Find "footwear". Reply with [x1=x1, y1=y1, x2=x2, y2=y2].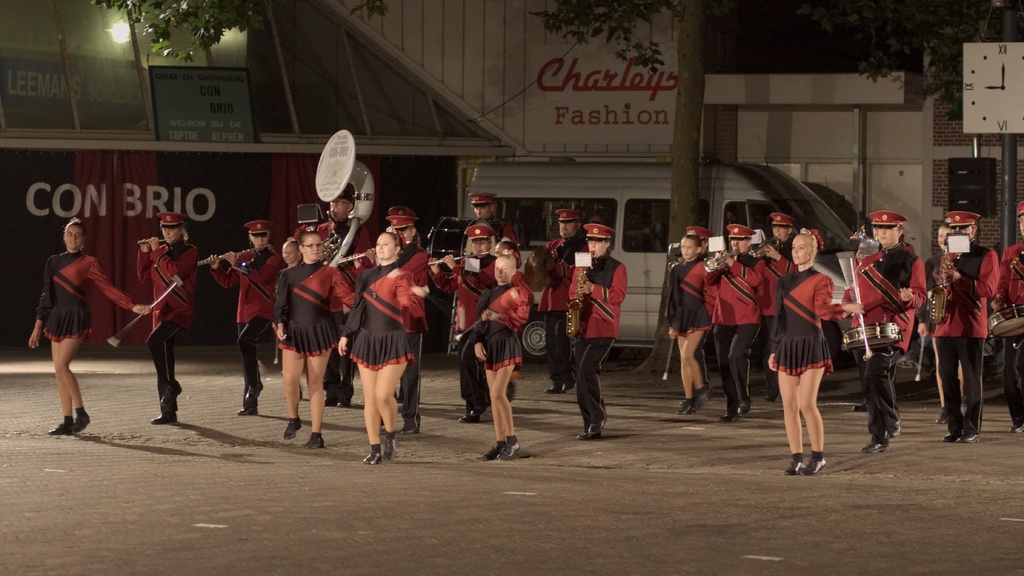
[x1=718, y1=416, x2=737, y2=421].
